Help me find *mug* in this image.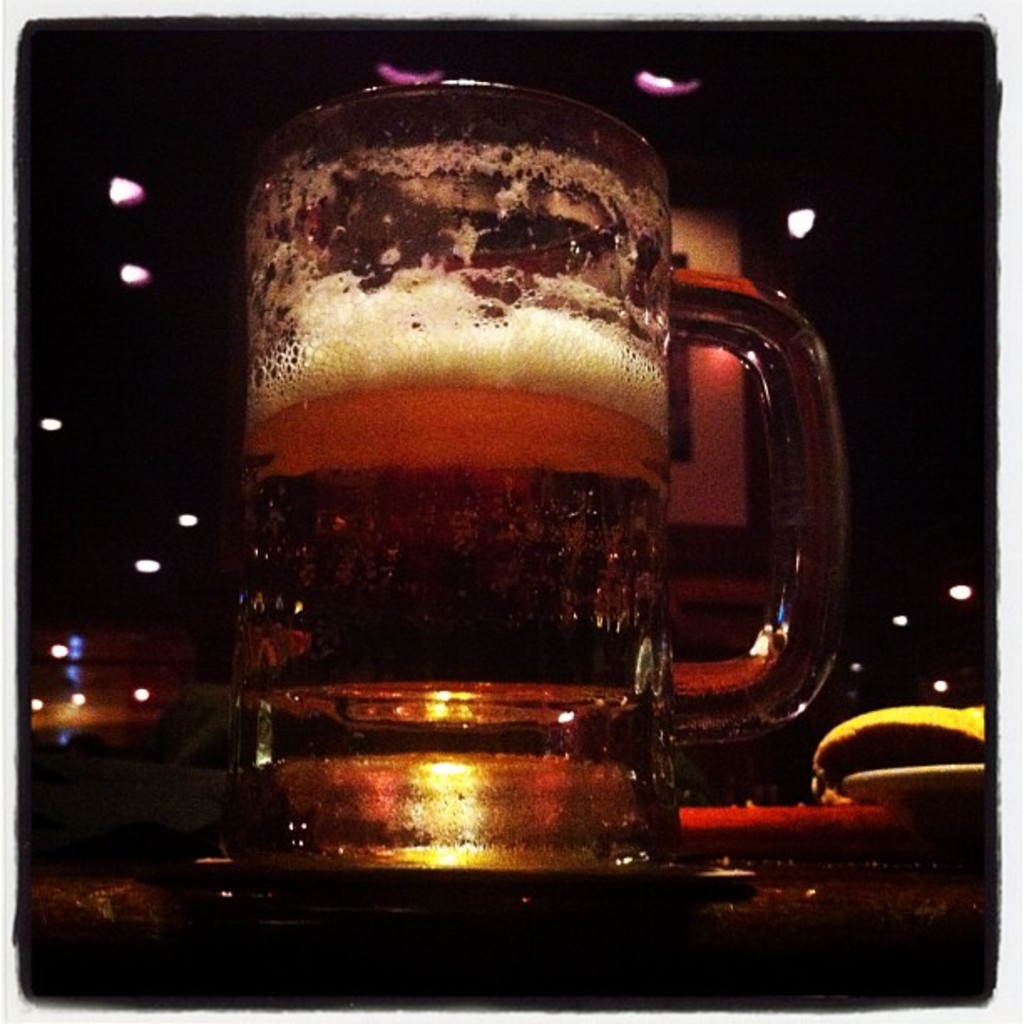
Found it: region(229, 84, 848, 877).
